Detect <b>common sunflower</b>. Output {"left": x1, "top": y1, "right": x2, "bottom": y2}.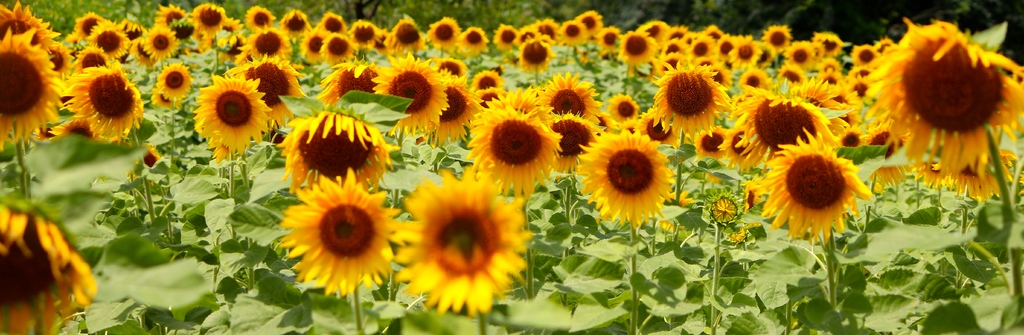
{"left": 194, "top": 73, "right": 266, "bottom": 146}.
